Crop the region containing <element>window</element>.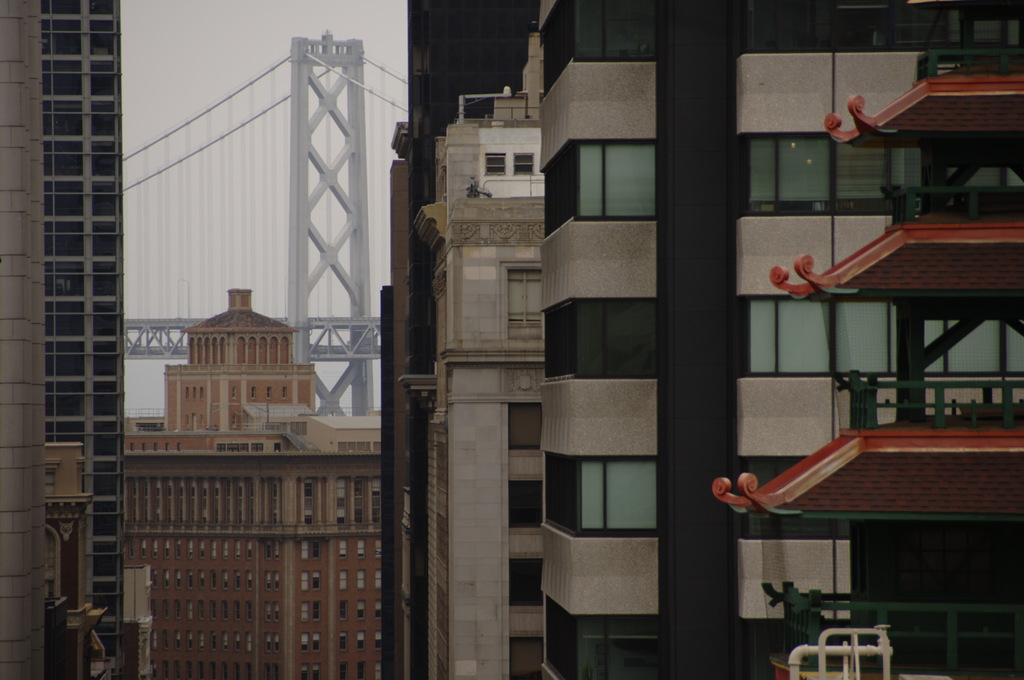
Crop region: 514, 152, 536, 177.
